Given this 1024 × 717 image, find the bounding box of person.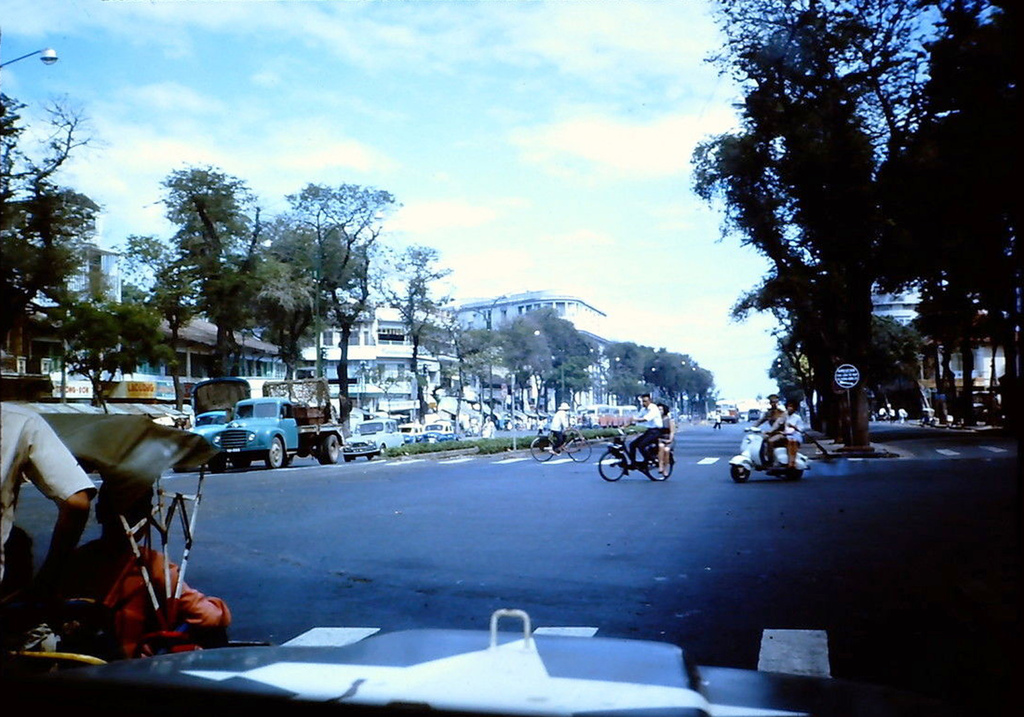
BBox(0, 394, 93, 616).
